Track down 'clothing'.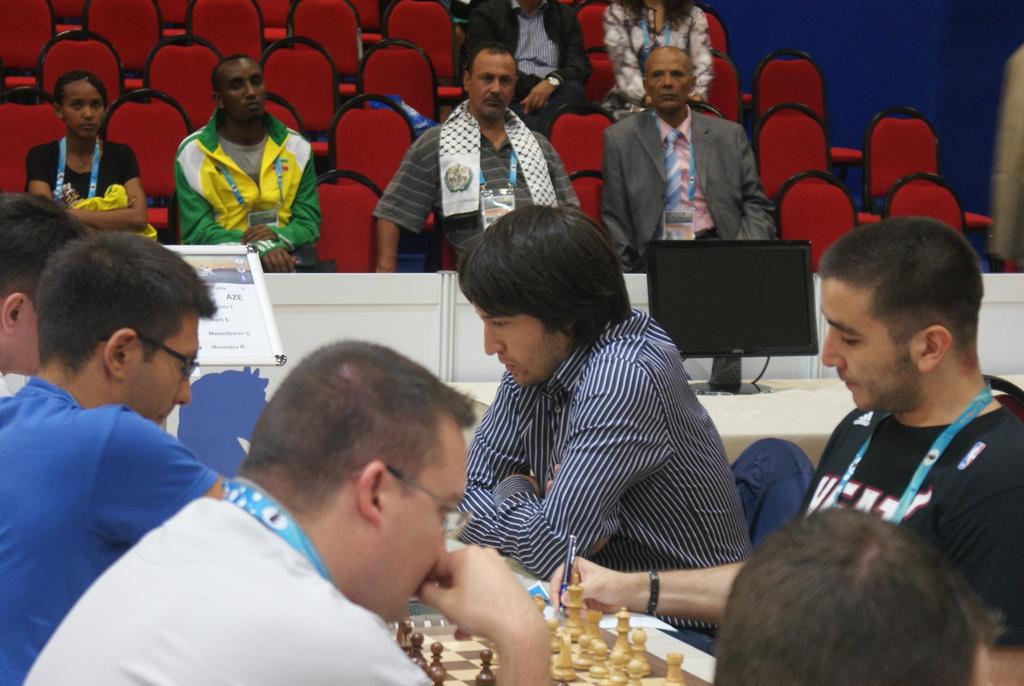
Tracked to 600:106:783:268.
